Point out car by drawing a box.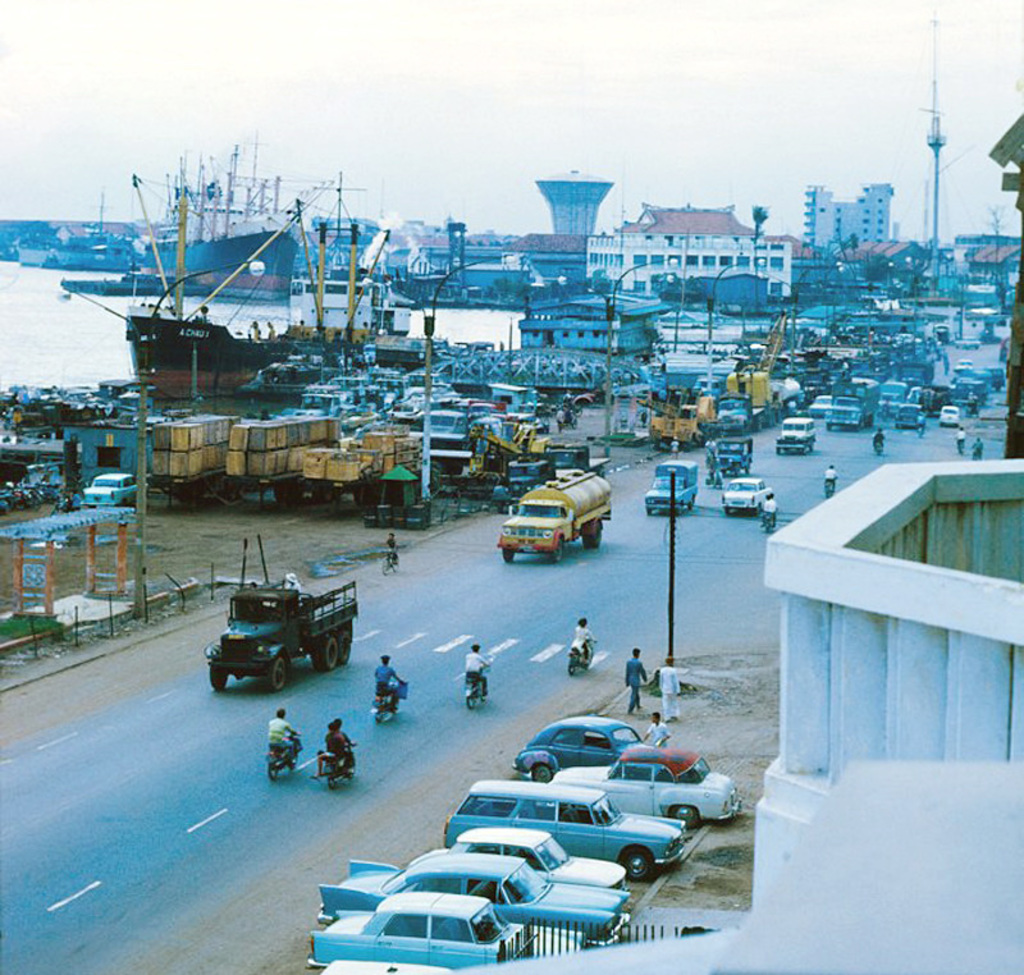
(938,407,957,430).
